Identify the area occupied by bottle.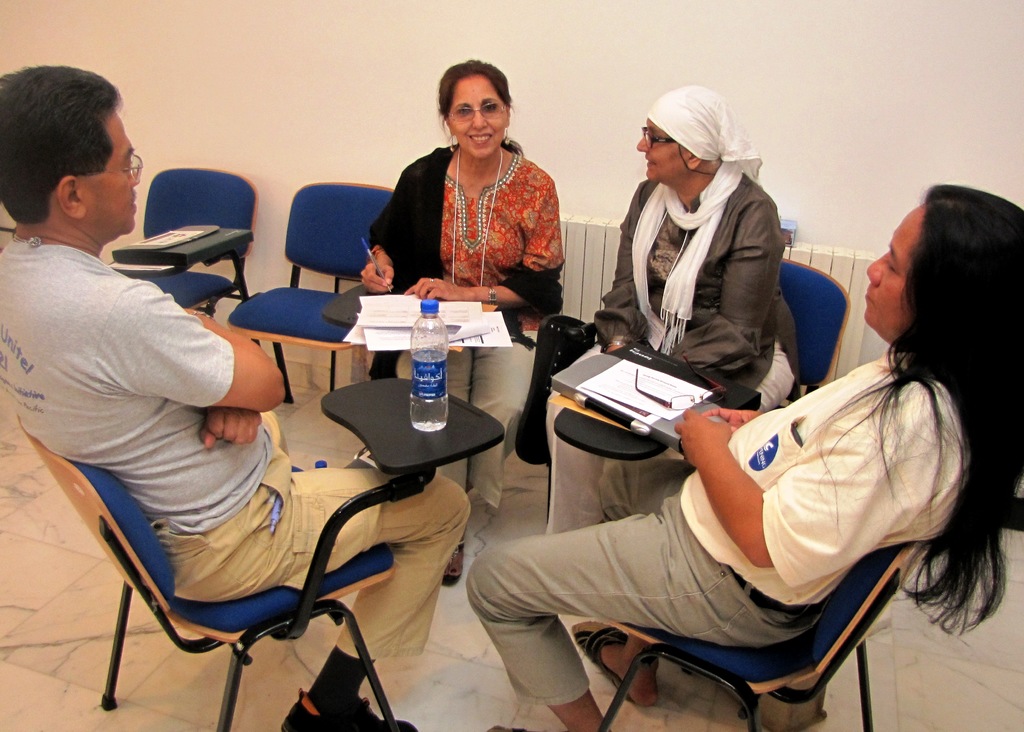
Area: [408,296,456,433].
